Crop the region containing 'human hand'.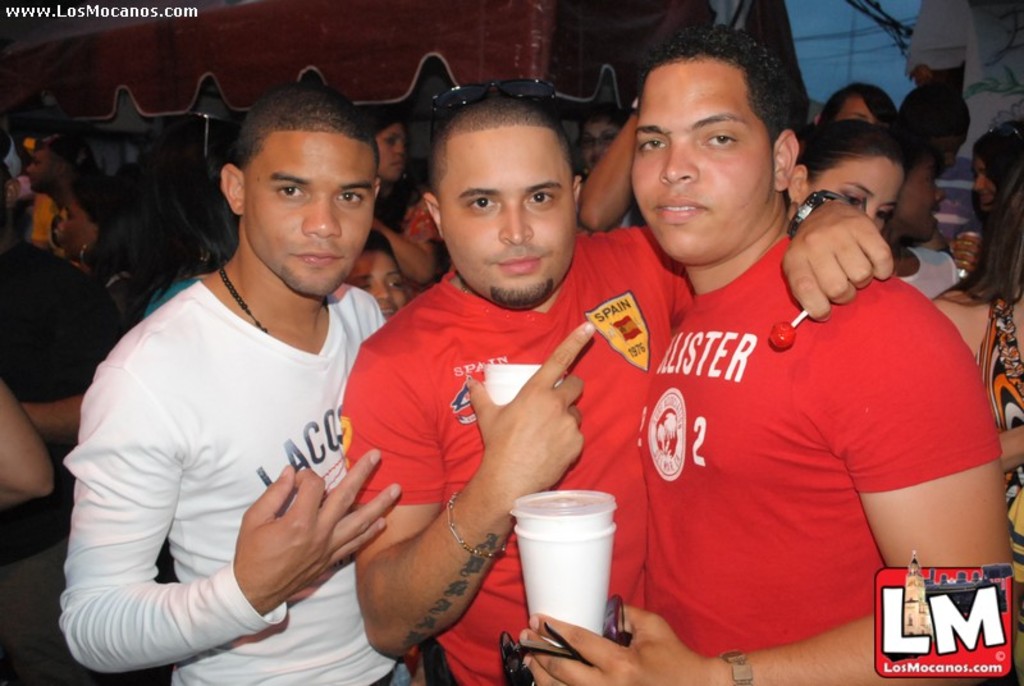
Crop region: select_region(948, 228, 988, 276).
